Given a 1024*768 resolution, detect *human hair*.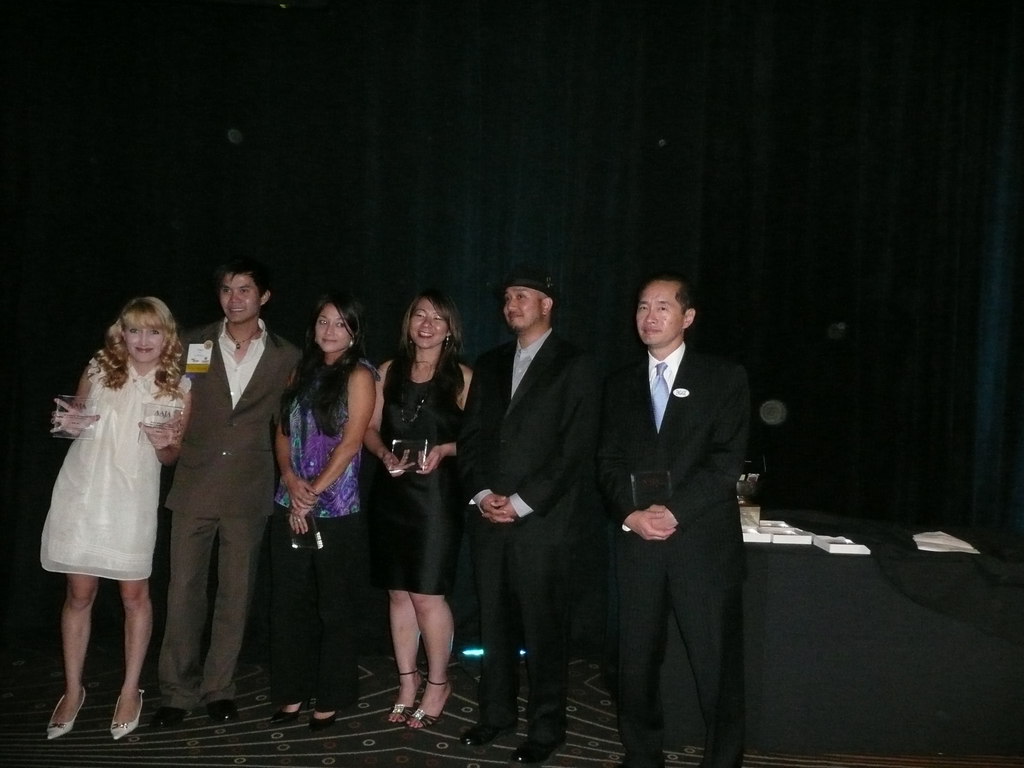
left=214, top=266, right=271, bottom=307.
